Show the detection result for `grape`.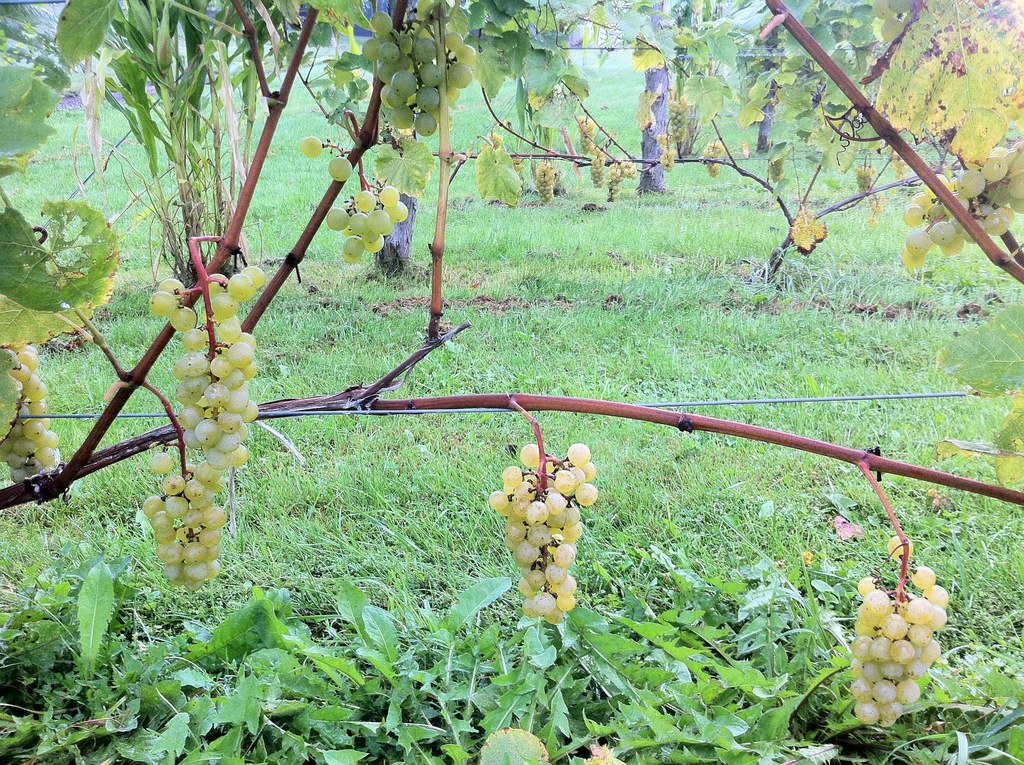
l=329, t=156, r=353, b=182.
